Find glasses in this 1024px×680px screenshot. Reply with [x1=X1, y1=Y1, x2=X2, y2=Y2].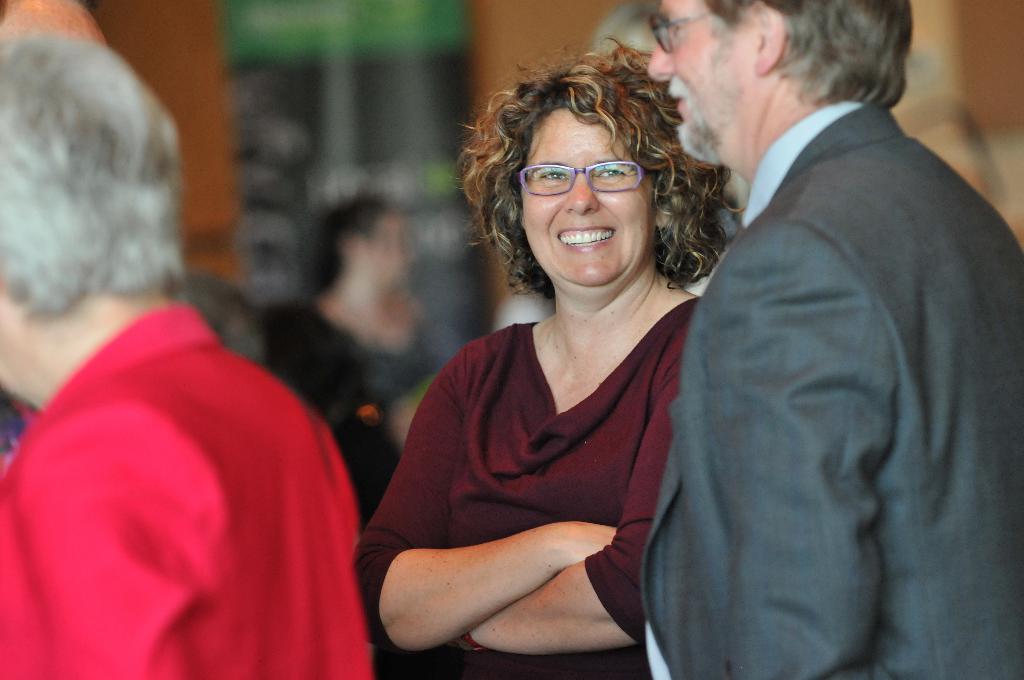
[x1=516, y1=142, x2=668, y2=195].
